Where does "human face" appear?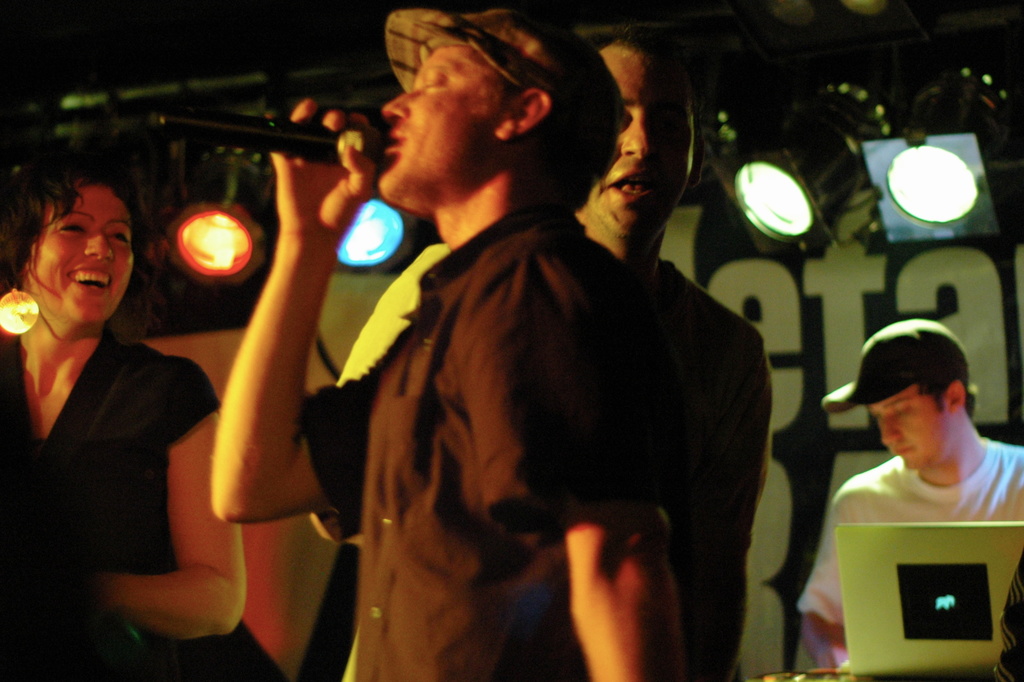
Appears at rect(867, 385, 956, 470).
